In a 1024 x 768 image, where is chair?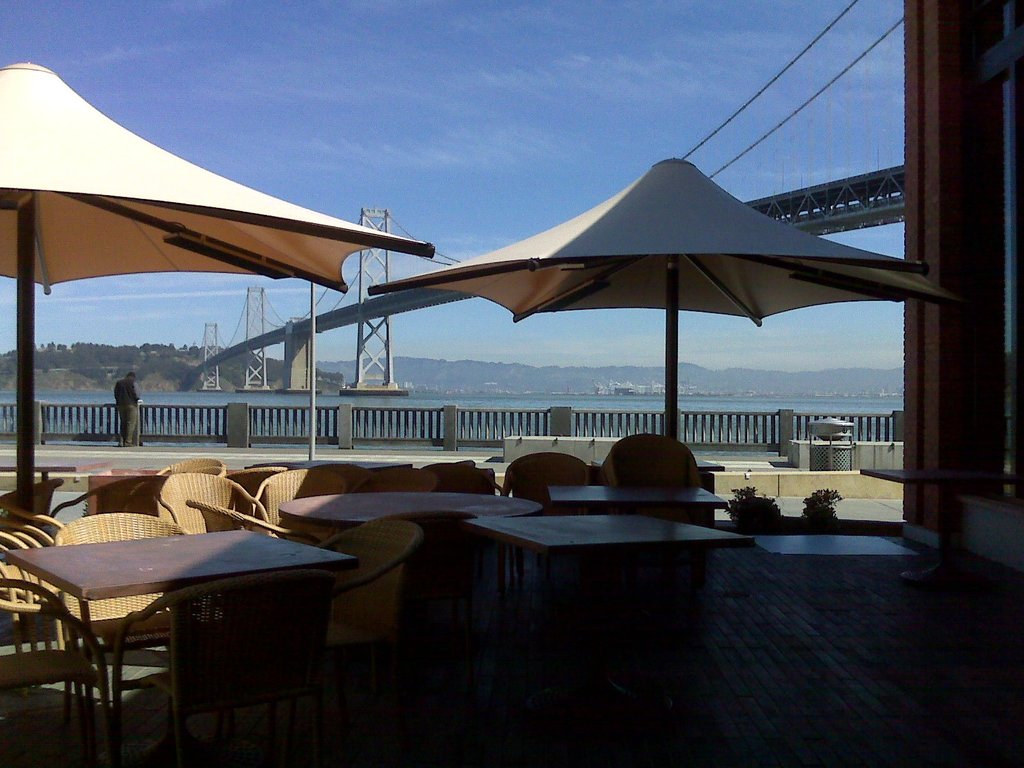
234 465 289 522.
